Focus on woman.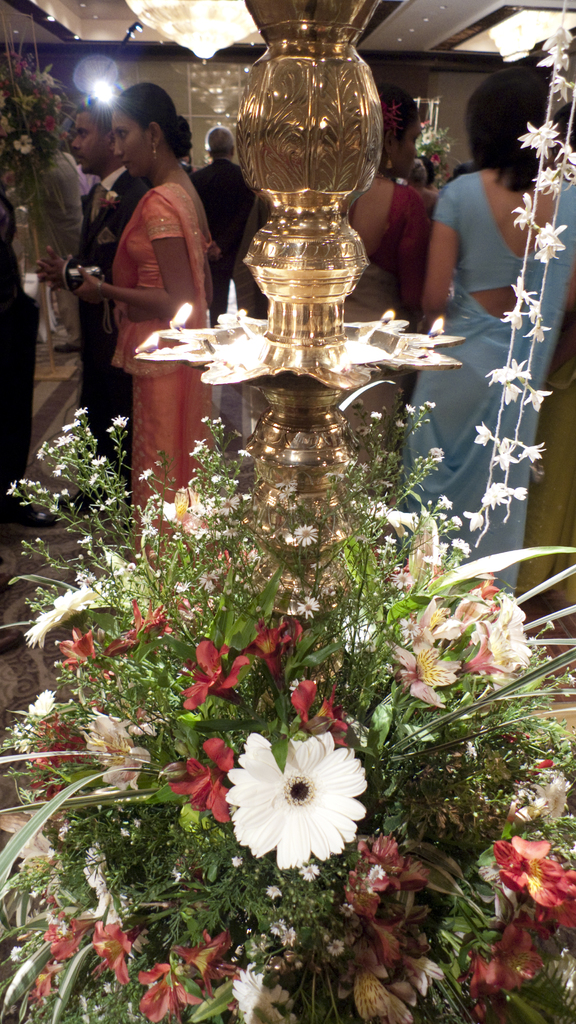
Focused at detection(390, 66, 575, 597).
